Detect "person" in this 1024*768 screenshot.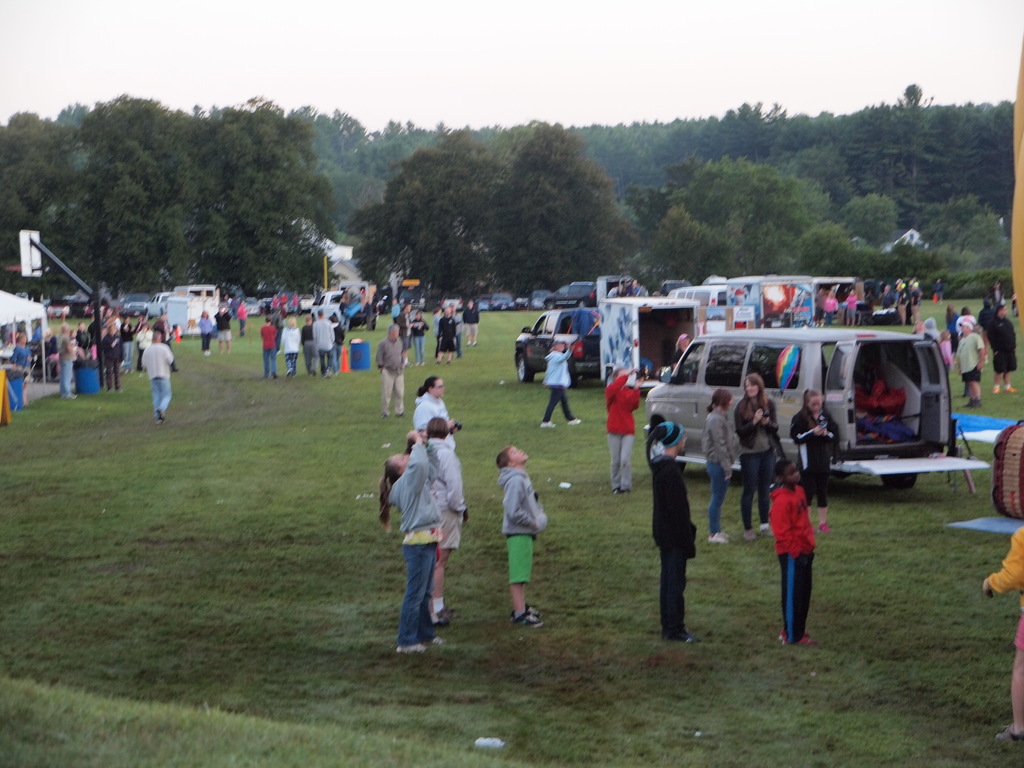
Detection: <bbox>233, 292, 254, 332</bbox>.
